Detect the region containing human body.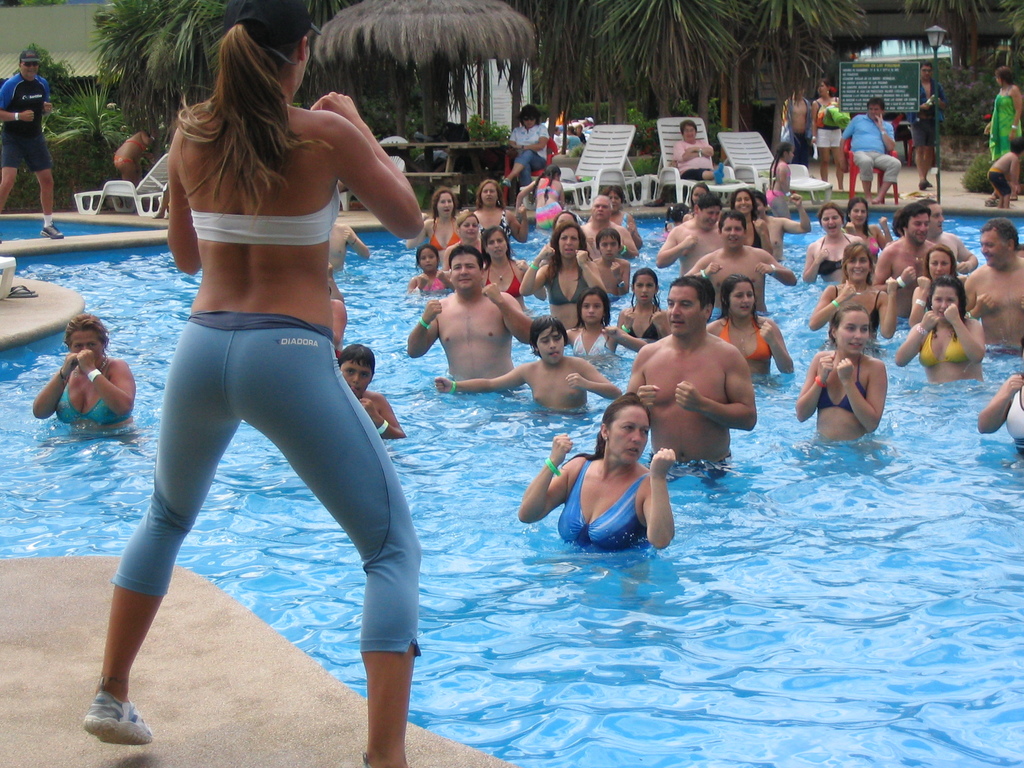
bbox=(985, 86, 1022, 193).
